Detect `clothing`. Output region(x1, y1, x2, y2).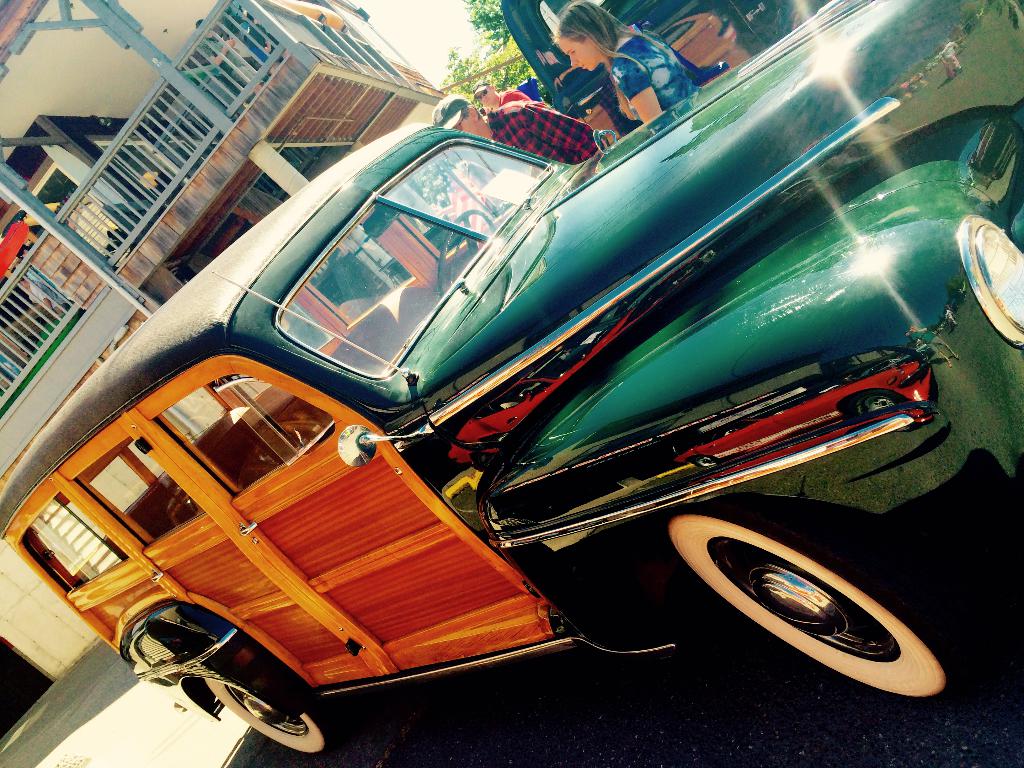
region(28, 279, 63, 307).
